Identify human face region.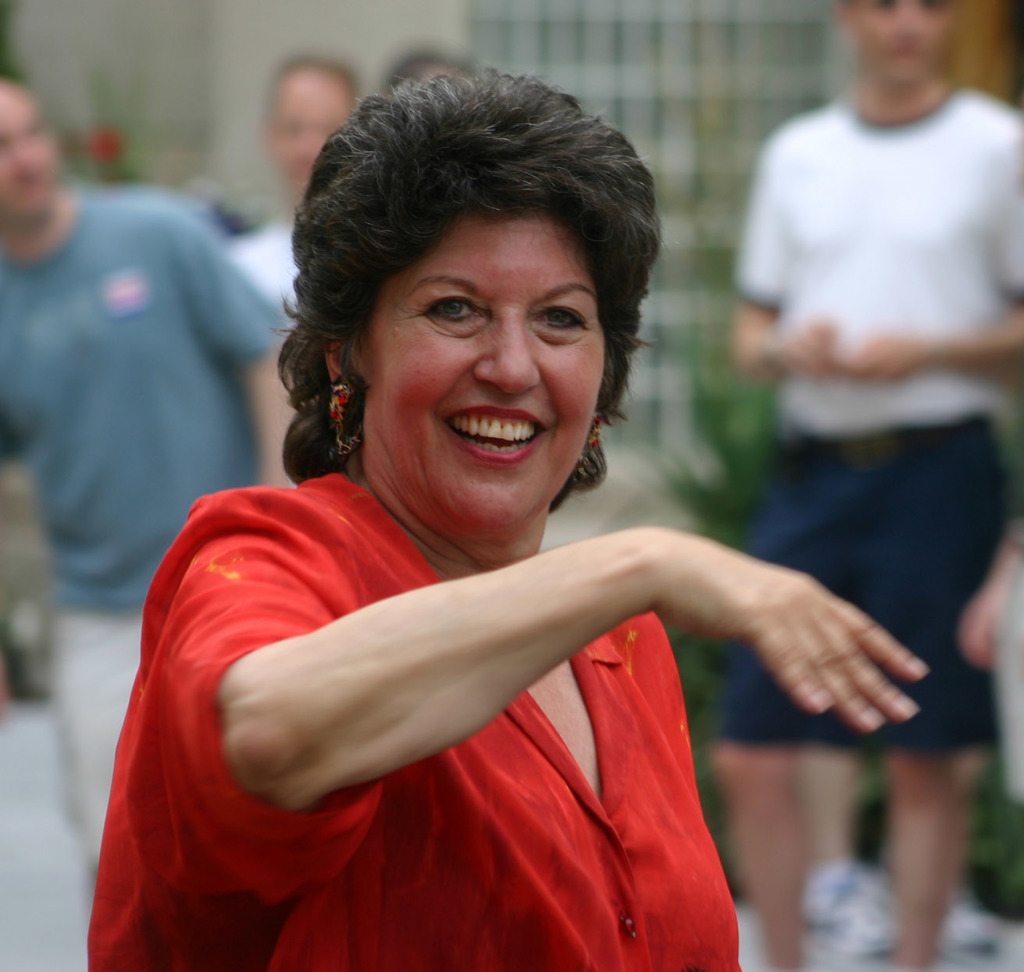
Region: <region>357, 212, 605, 531</region>.
